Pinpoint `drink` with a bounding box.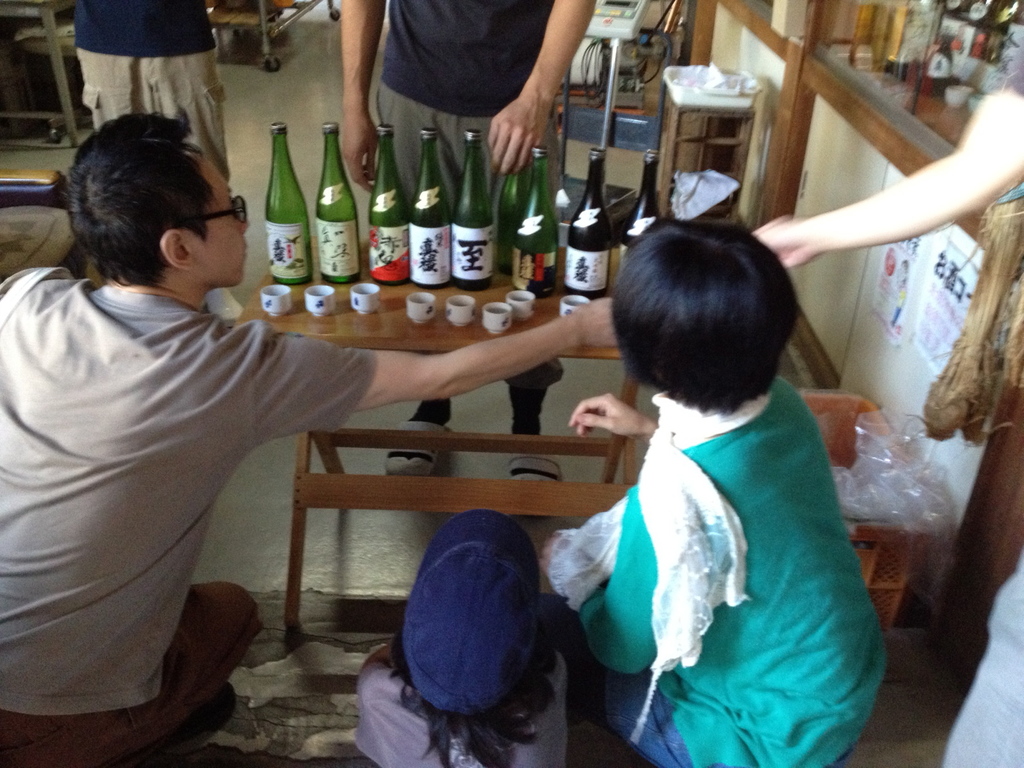
Rect(618, 148, 657, 275).
